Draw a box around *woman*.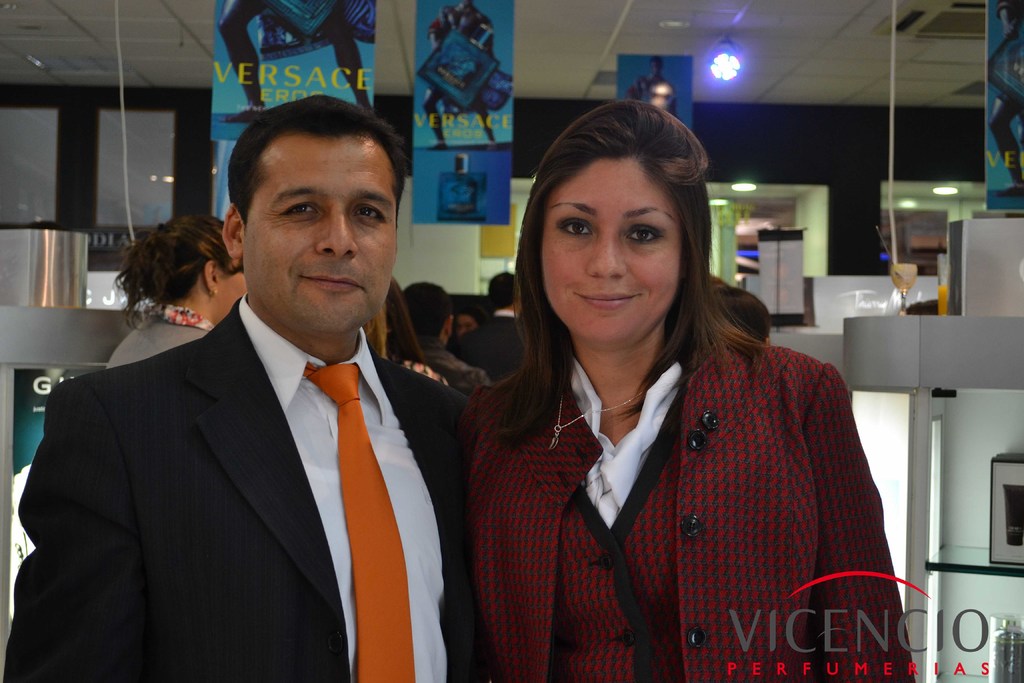
box=[381, 277, 450, 384].
